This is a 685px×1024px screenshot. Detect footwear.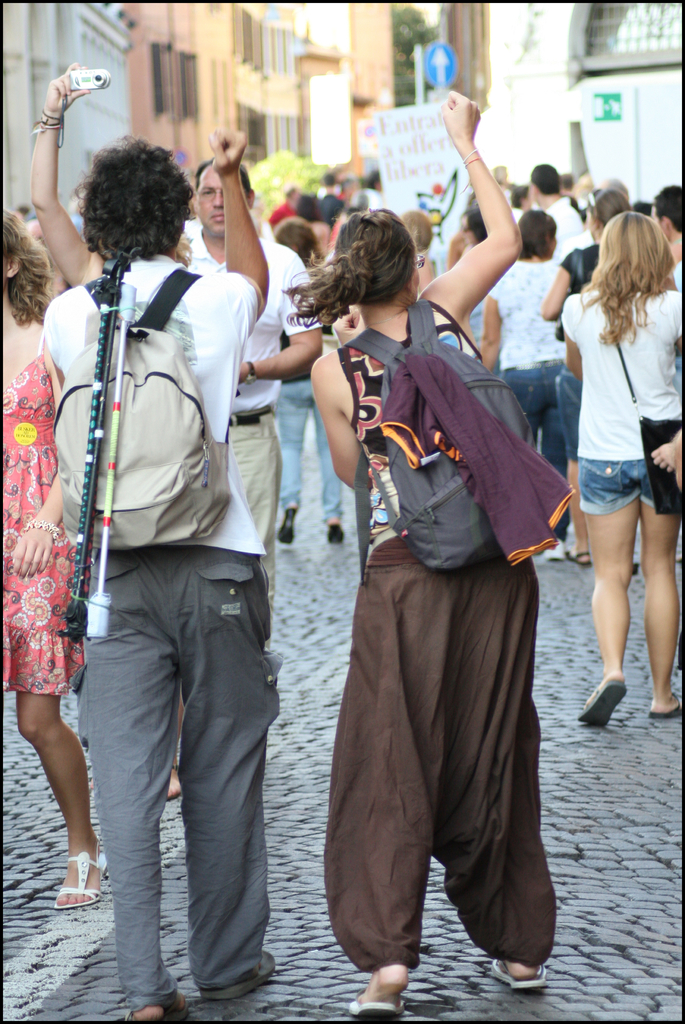
bbox(492, 956, 548, 991).
